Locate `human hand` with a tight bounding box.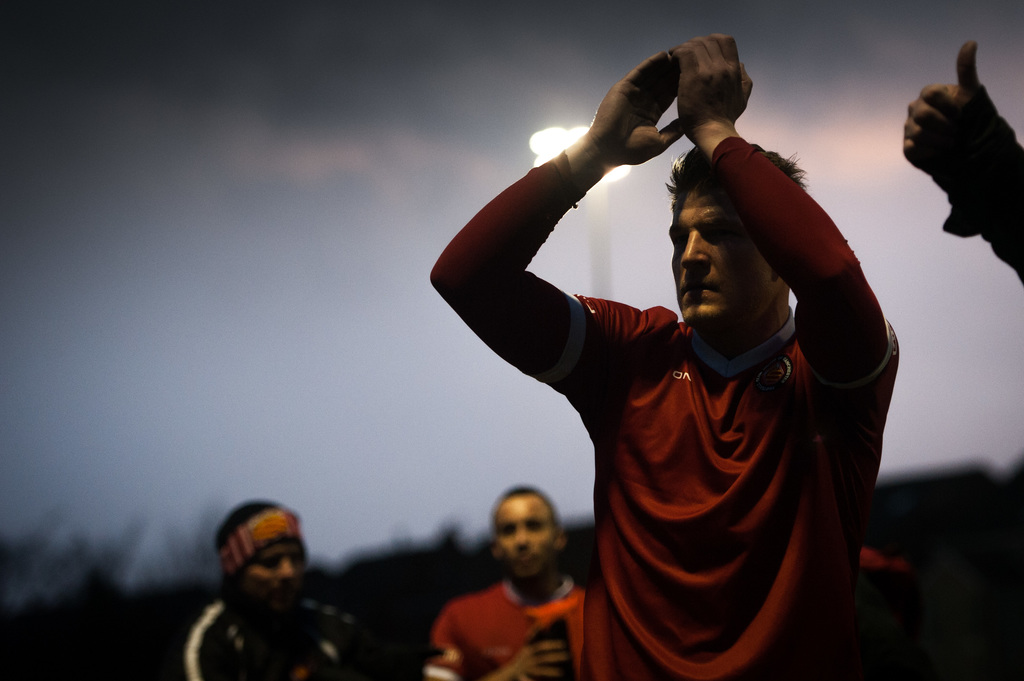
l=589, t=46, r=692, b=170.
